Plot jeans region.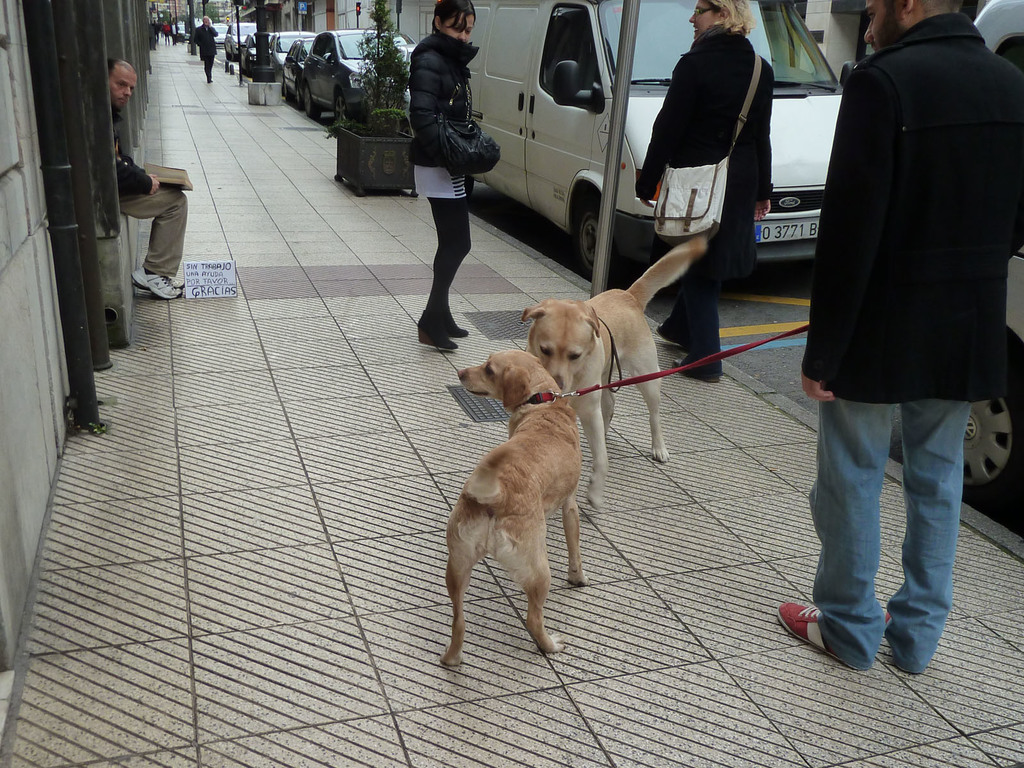
Plotted at 665:278:720:380.
